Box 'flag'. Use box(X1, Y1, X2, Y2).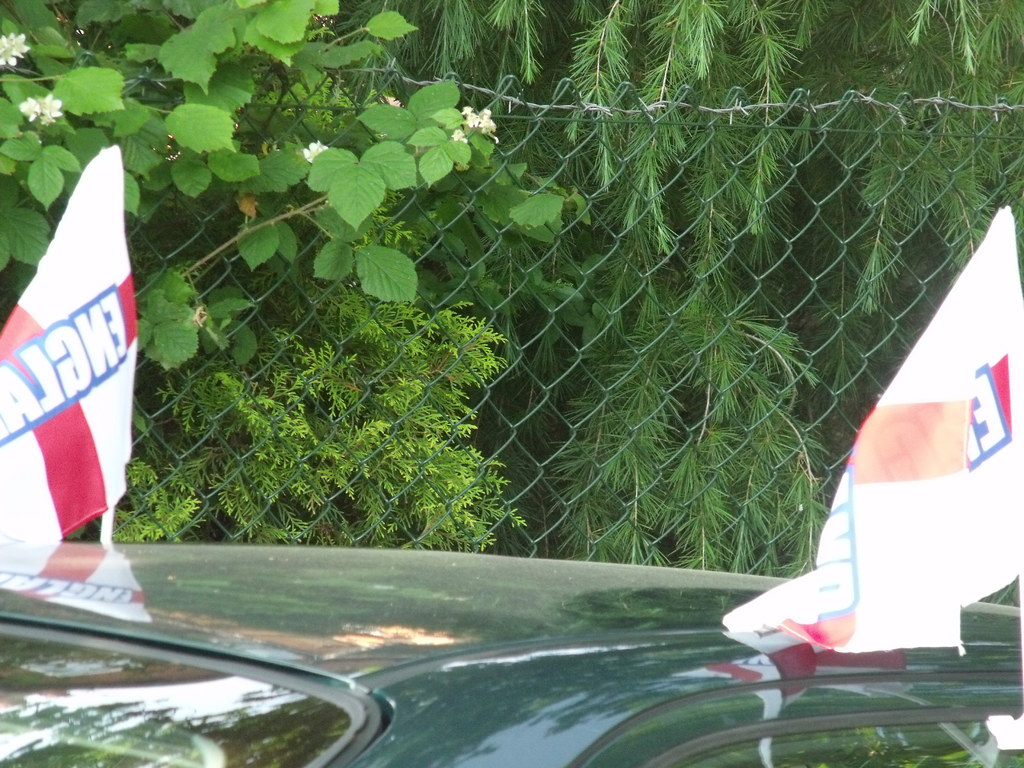
box(722, 204, 1023, 634).
